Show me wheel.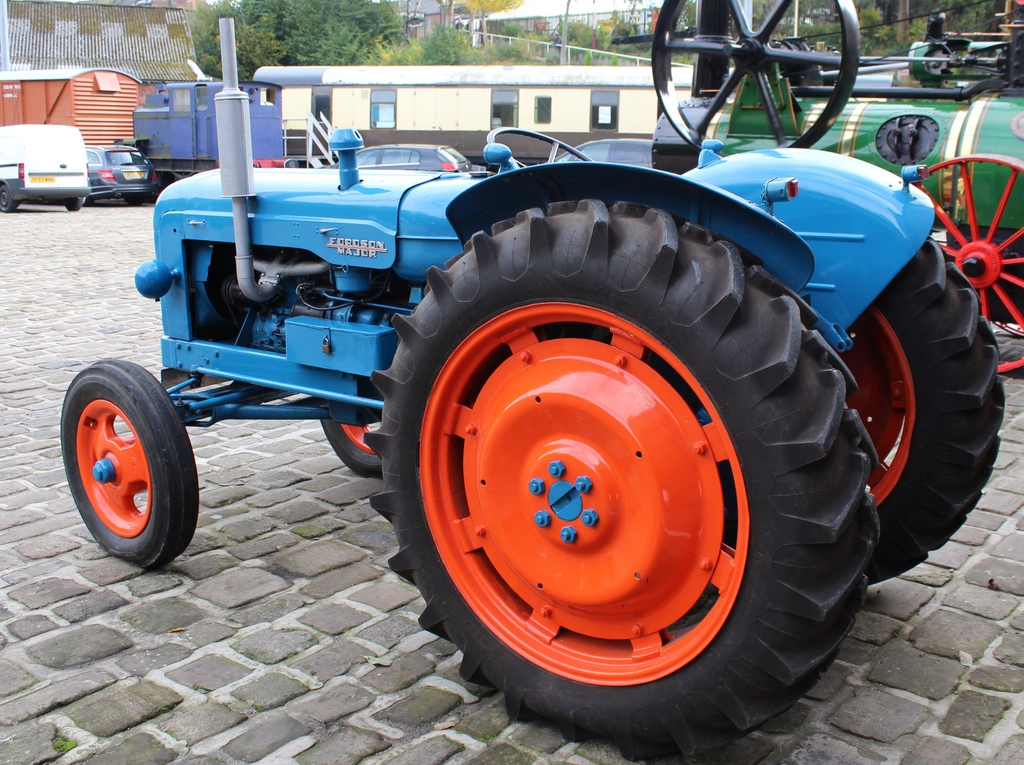
wheel is here: [82,195,88,205].
